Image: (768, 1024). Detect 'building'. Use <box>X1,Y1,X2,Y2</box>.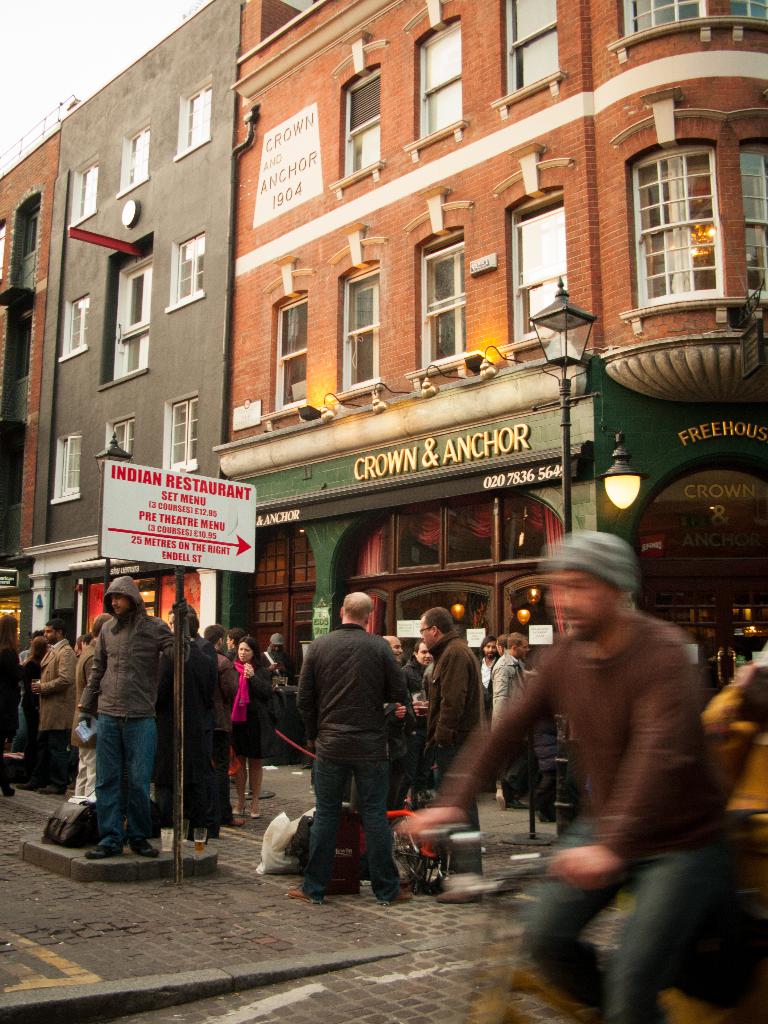
<box>0,97,86,648</box>.
